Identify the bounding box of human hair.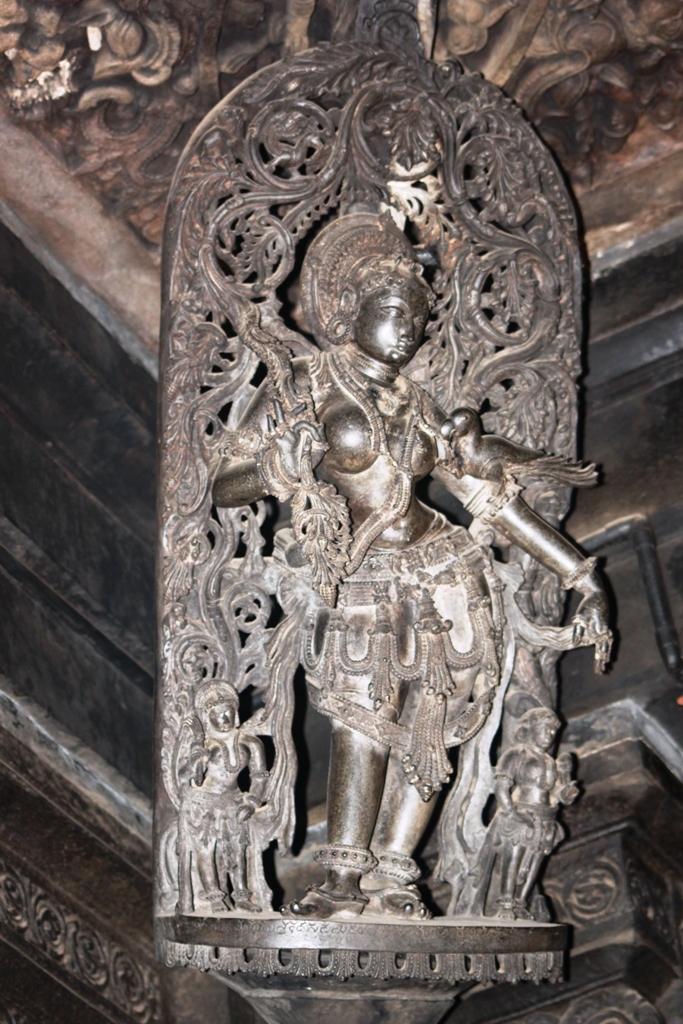
bbox(352, 254, 433, 313).
